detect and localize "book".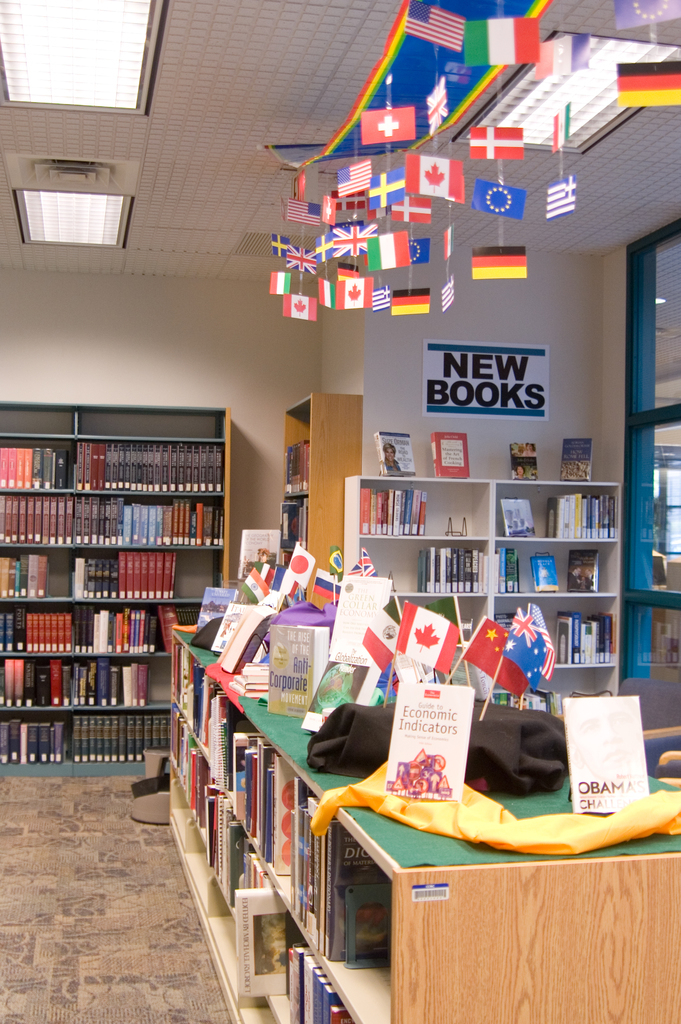
Localized at (370,429,418,476).
